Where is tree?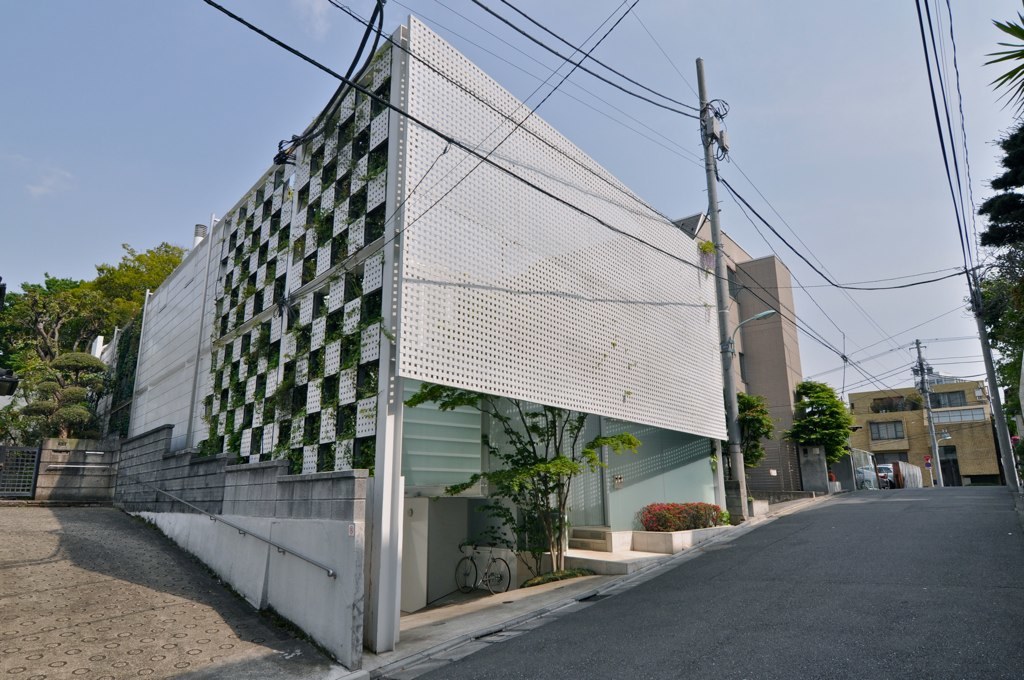
detection(401, 379, 643, 572).
